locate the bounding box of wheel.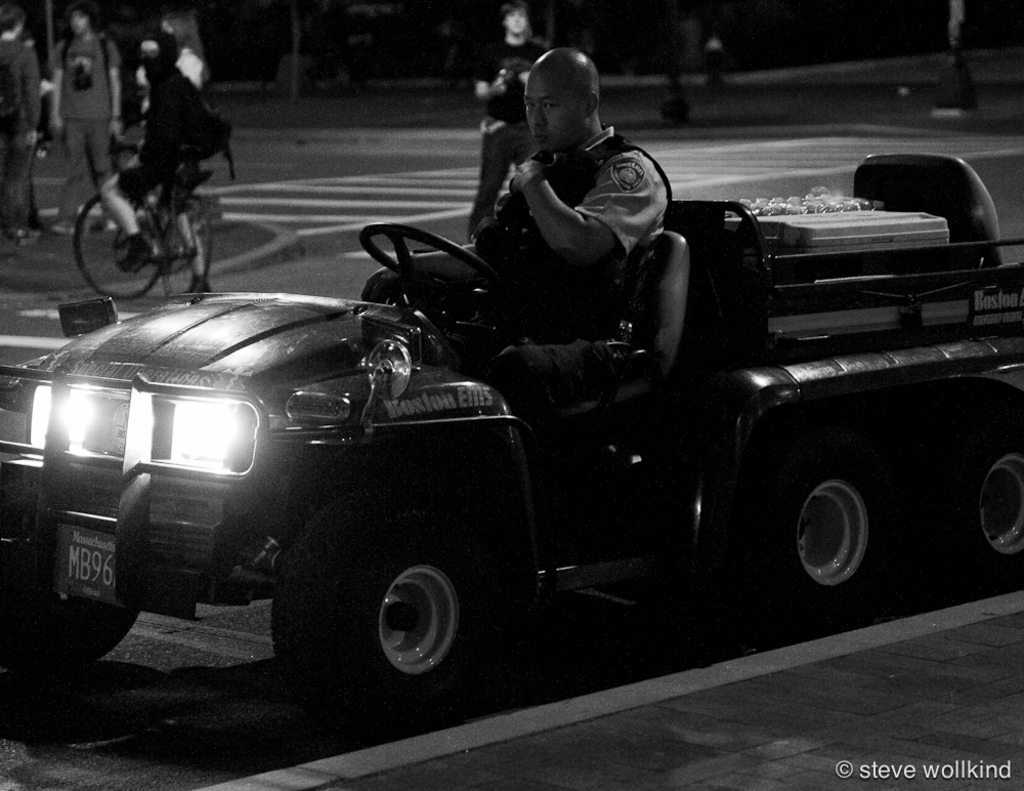
Bounding box: x1=74 y1=192 x2=152 y2=295.
